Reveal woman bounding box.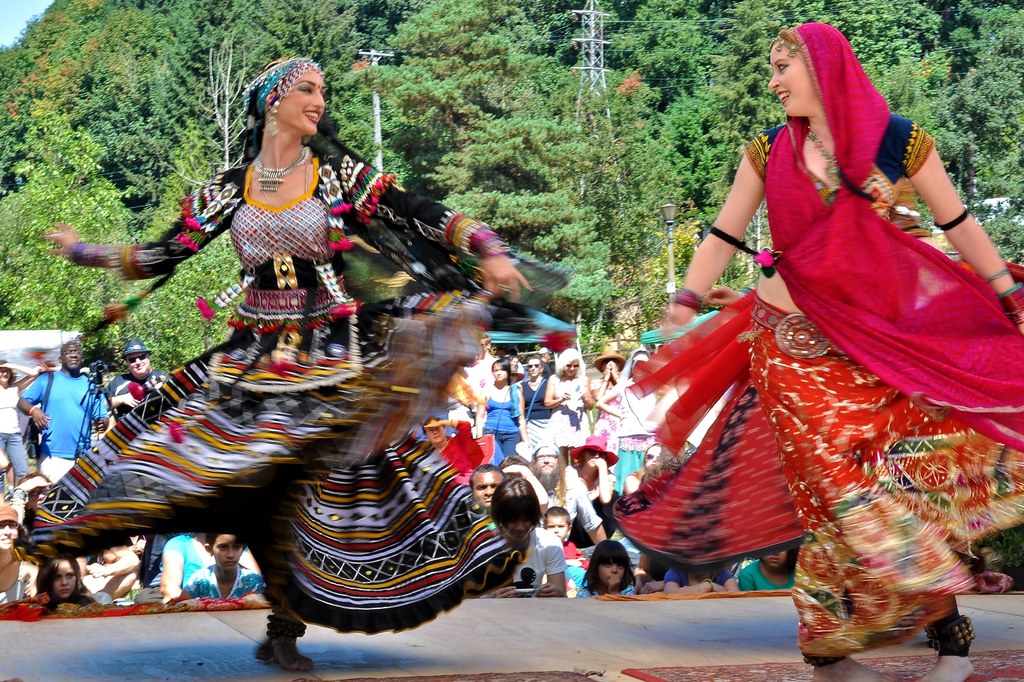
Revealed: bbox(154, 530, 256, 603).
